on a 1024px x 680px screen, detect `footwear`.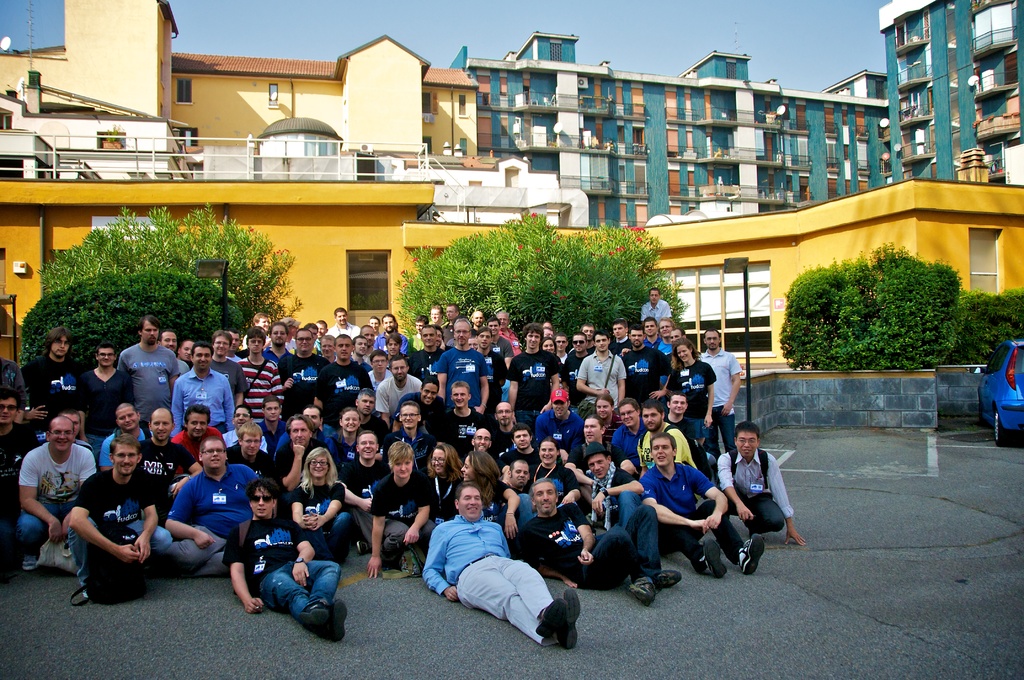
crop(19, 553, 35, 571).
